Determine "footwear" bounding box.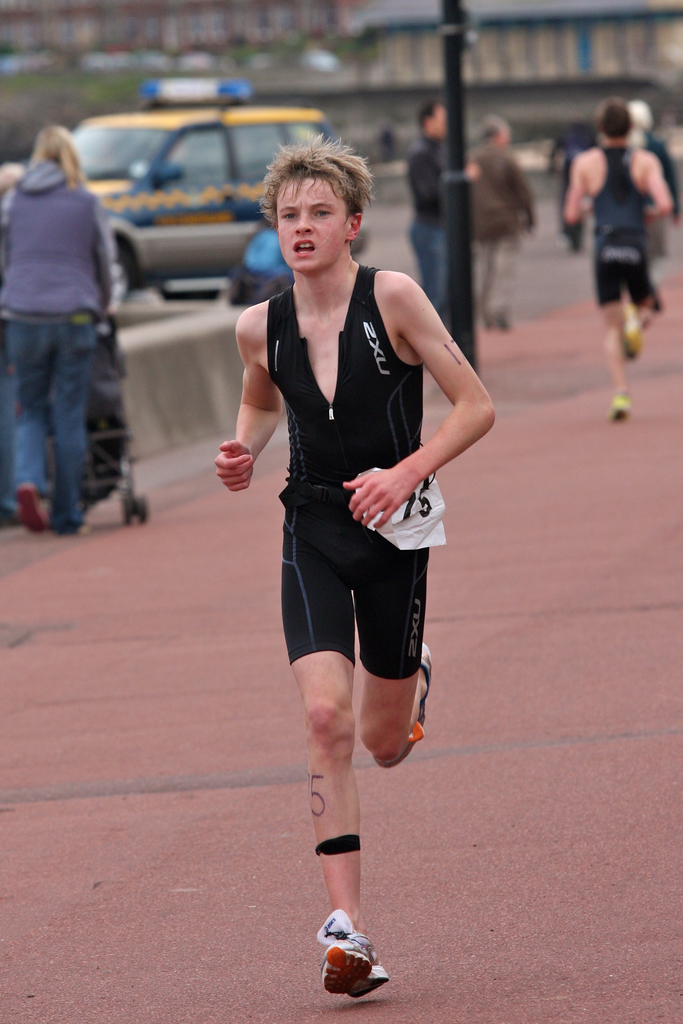
Determined: [611, 391, 635, 422].
